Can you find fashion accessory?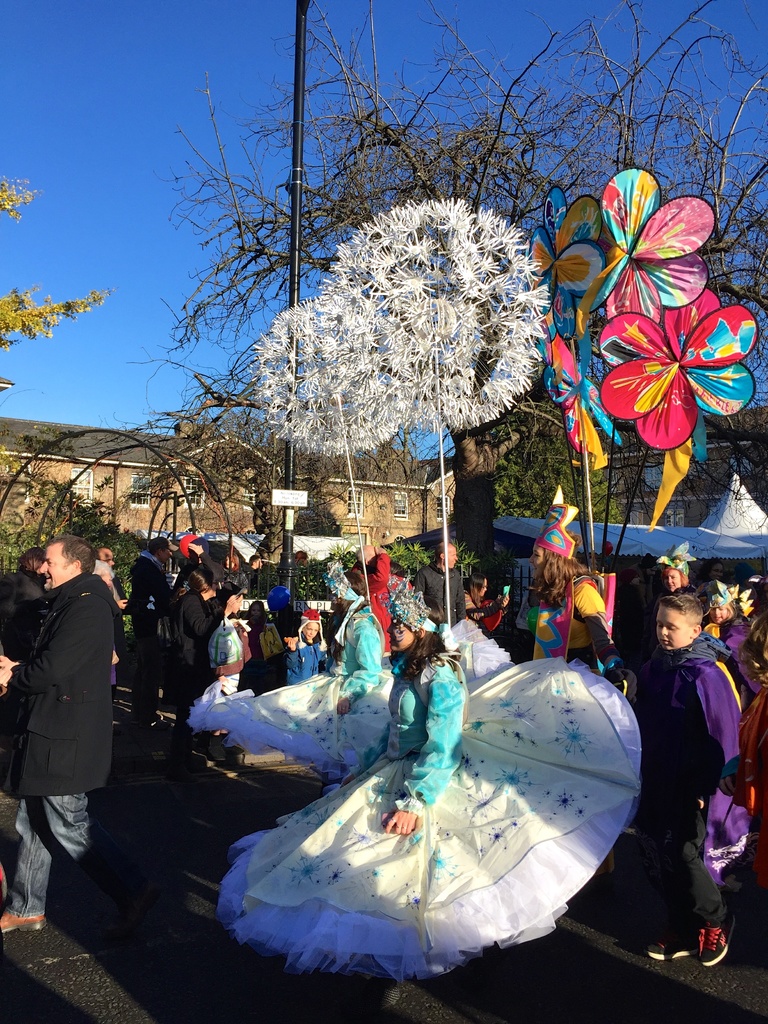
Yes, bounding box: region(147, 536, 179, 552).
